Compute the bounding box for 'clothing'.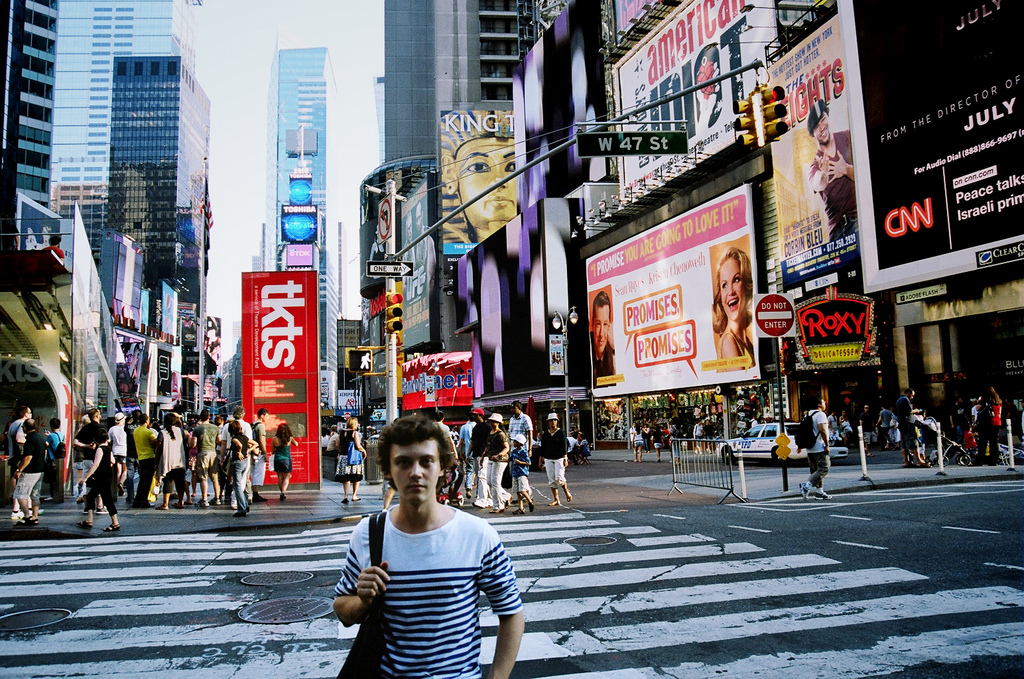
897, 393, 923, 452.
